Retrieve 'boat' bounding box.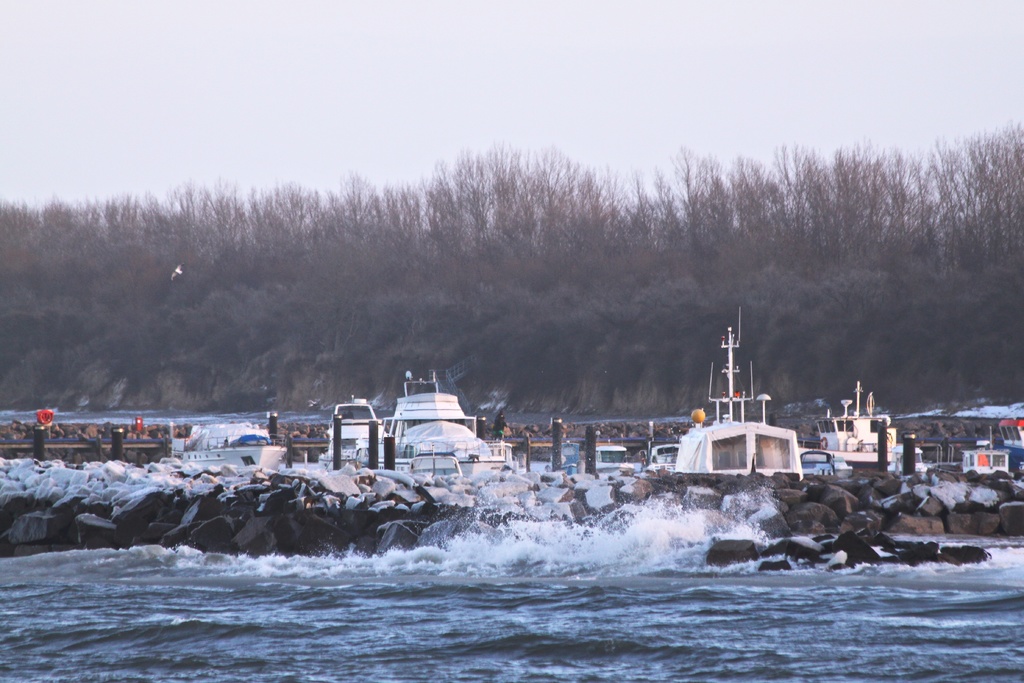
Bounding box: rect(954, 441, 1014, 474).
